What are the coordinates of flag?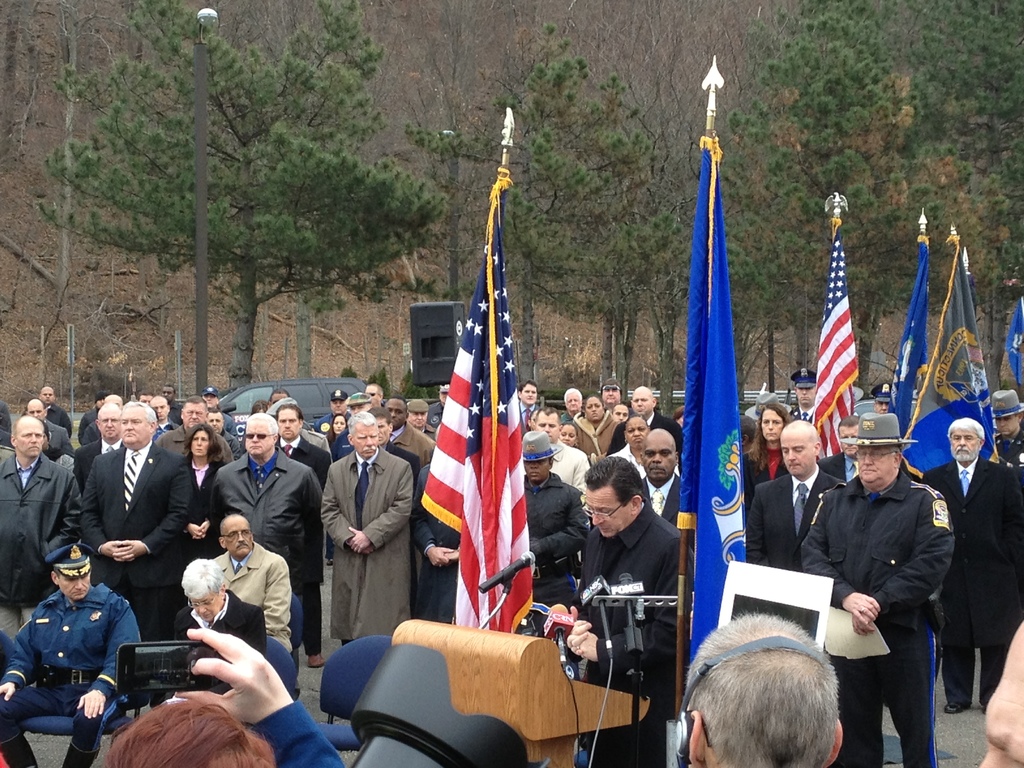
pyautogui.locateOnScreen(417, 186, 529, 646).
